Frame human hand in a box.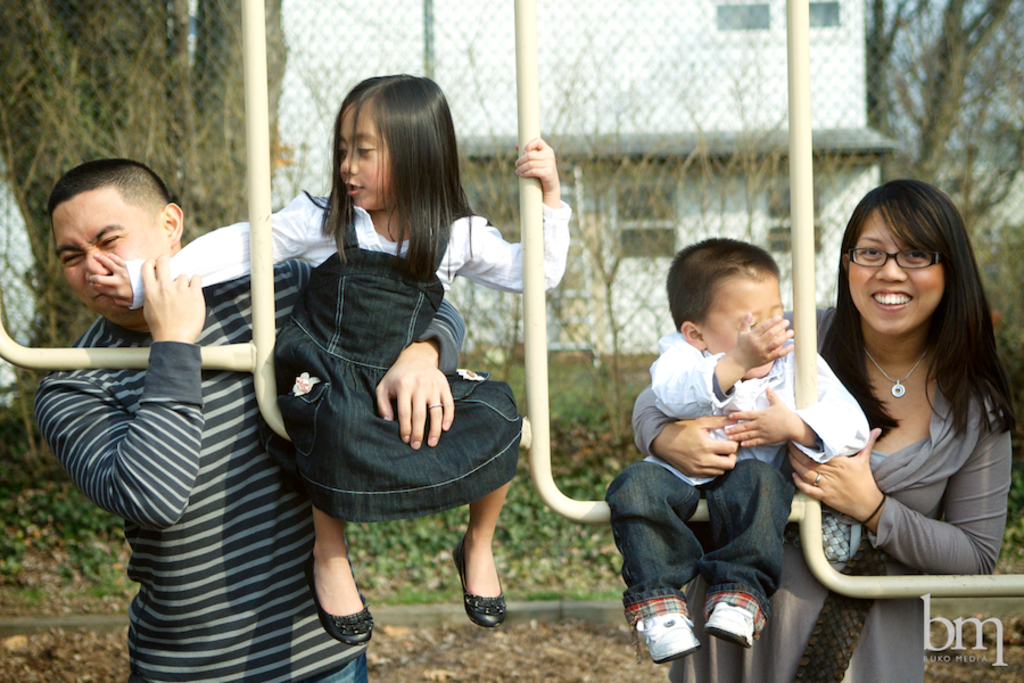
pyautogui.locateOnScreen(141, 253, 210, 345).
